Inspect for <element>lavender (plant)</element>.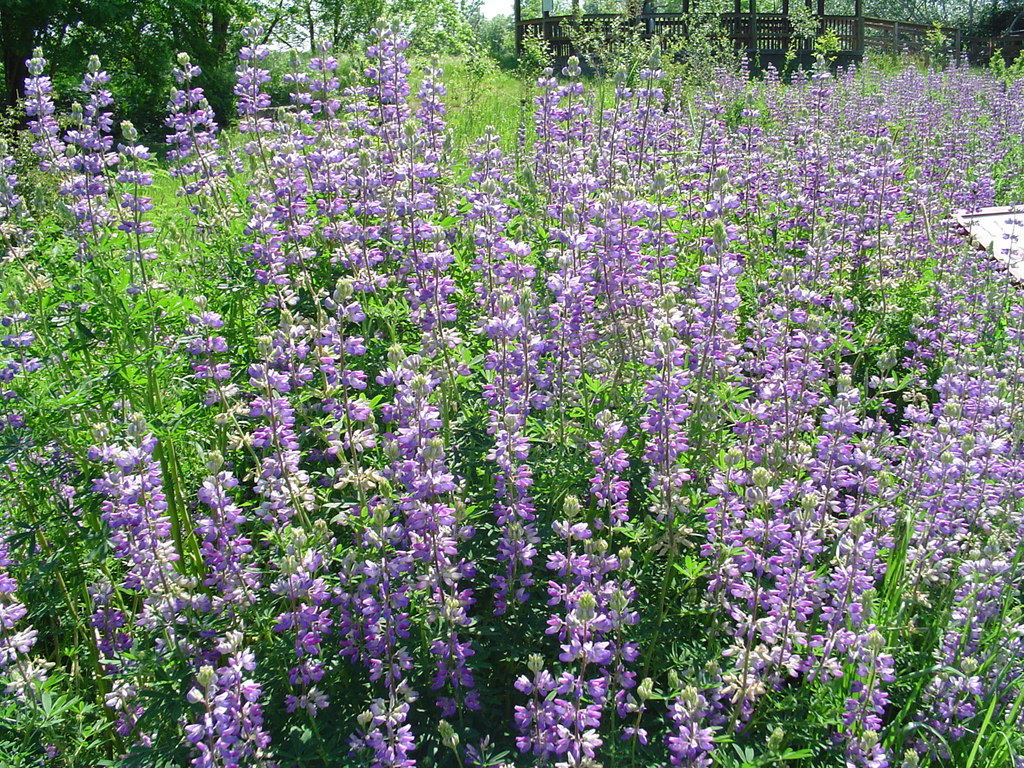
Inspection: <bbox>76, 425, 177, 602</bbox>.
